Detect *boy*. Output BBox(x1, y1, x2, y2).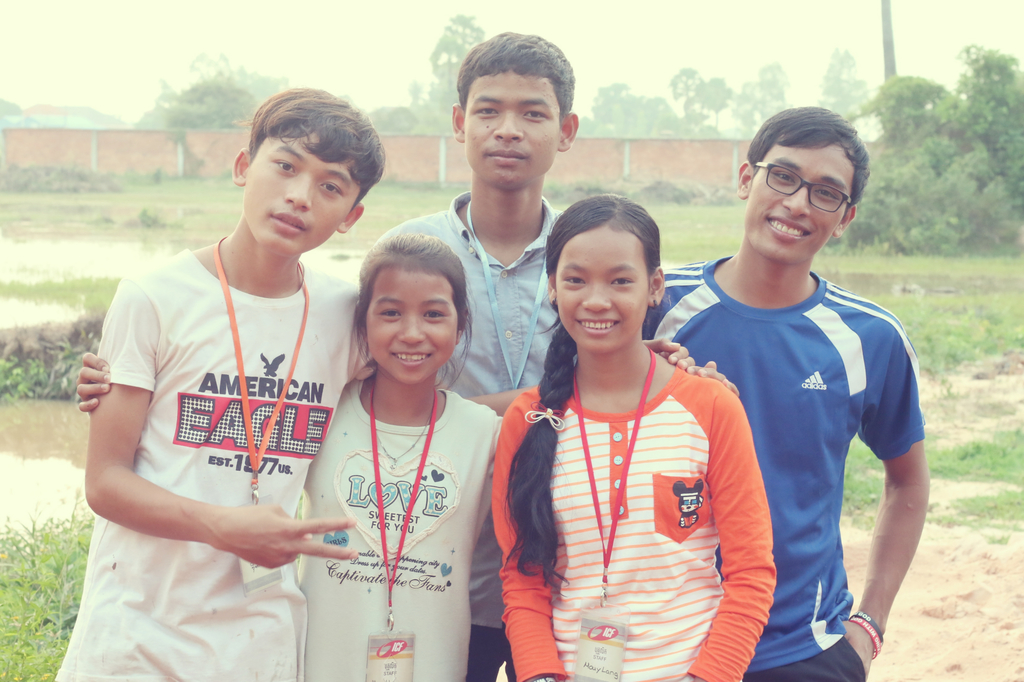
BBox(639, 106, 934, 680).
